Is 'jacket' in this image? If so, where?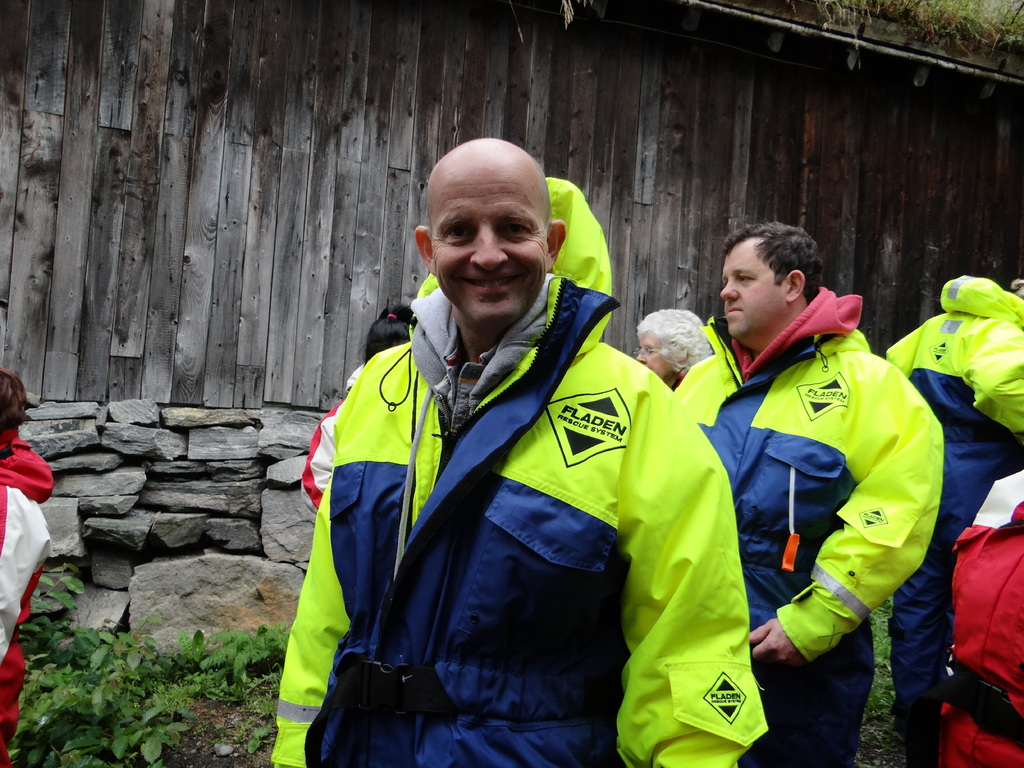
Yes, at 884/278/1023/529.
